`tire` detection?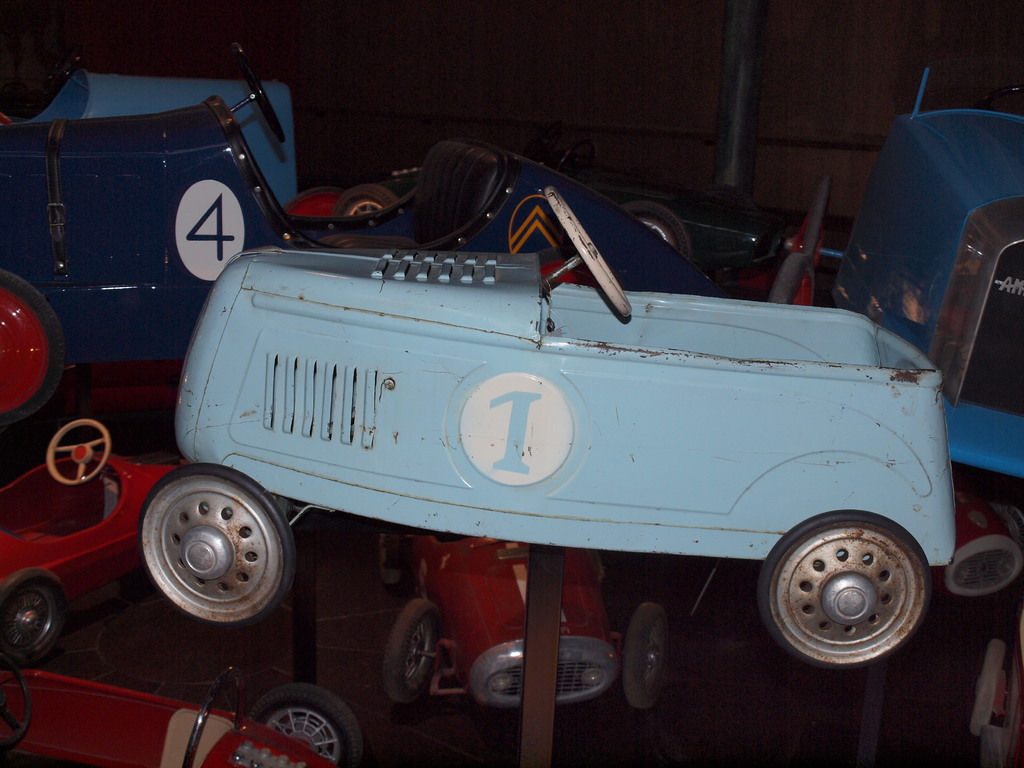
left=383, top=600, right=444, bottom=701
